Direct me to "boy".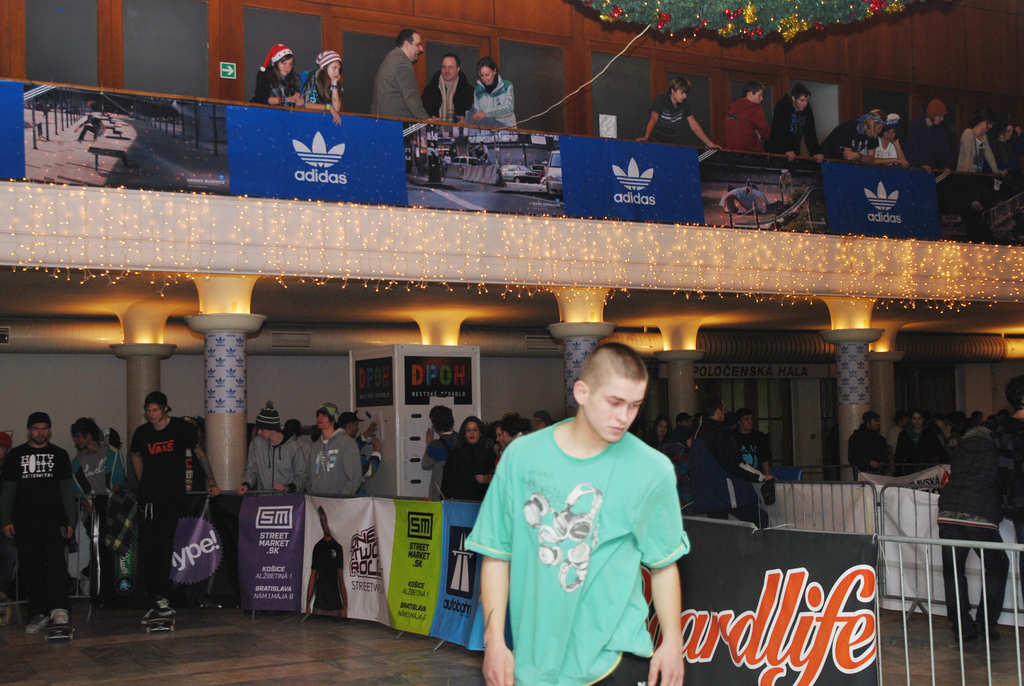
Direction: [left=305, top=402, right=365, bottom=495].
